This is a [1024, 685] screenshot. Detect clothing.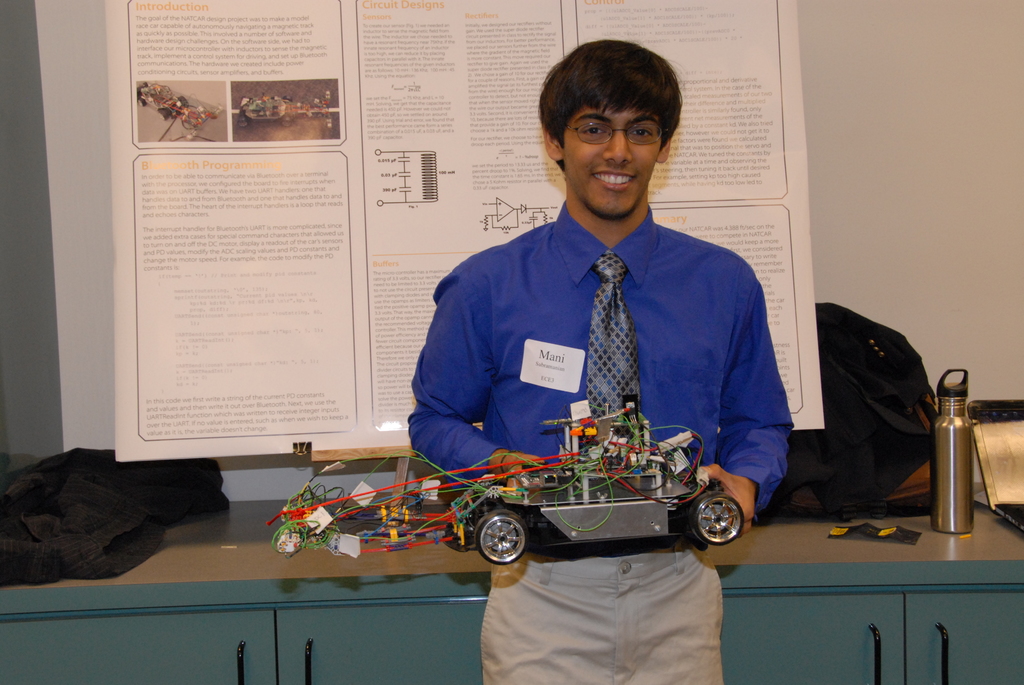
crop(410, 200, 796, 521).
